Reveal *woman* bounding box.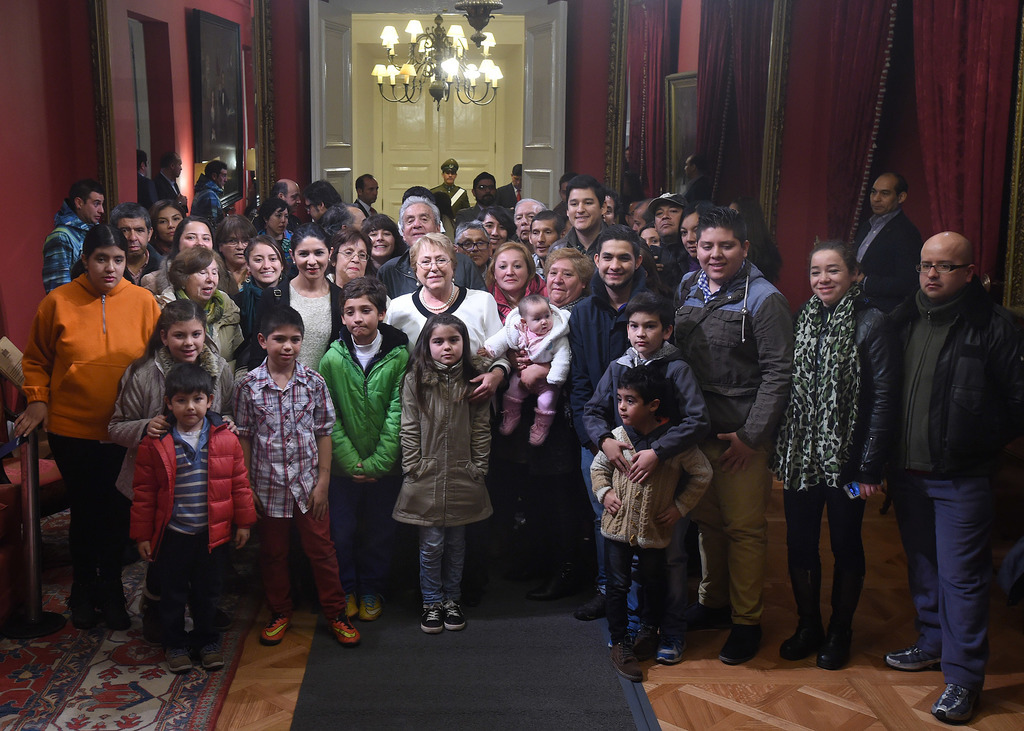
Revealed: x1=502, y1=246, x2=593, y2=596.
